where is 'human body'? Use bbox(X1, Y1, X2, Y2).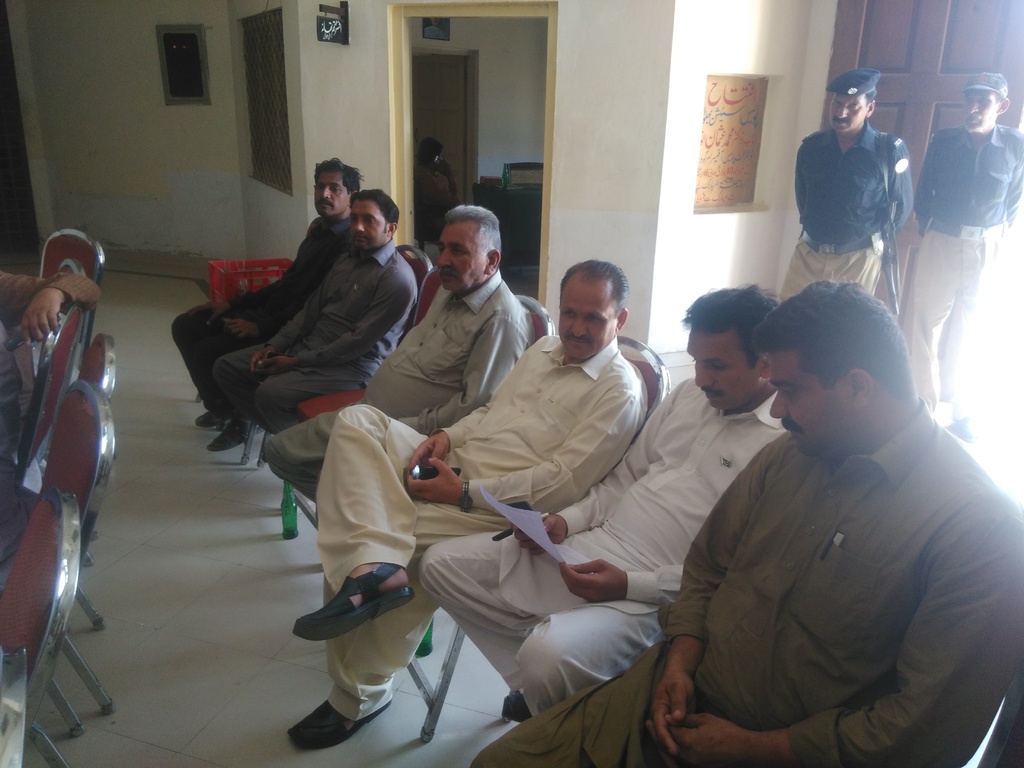
bbox(916, 122, 1023, 448).
